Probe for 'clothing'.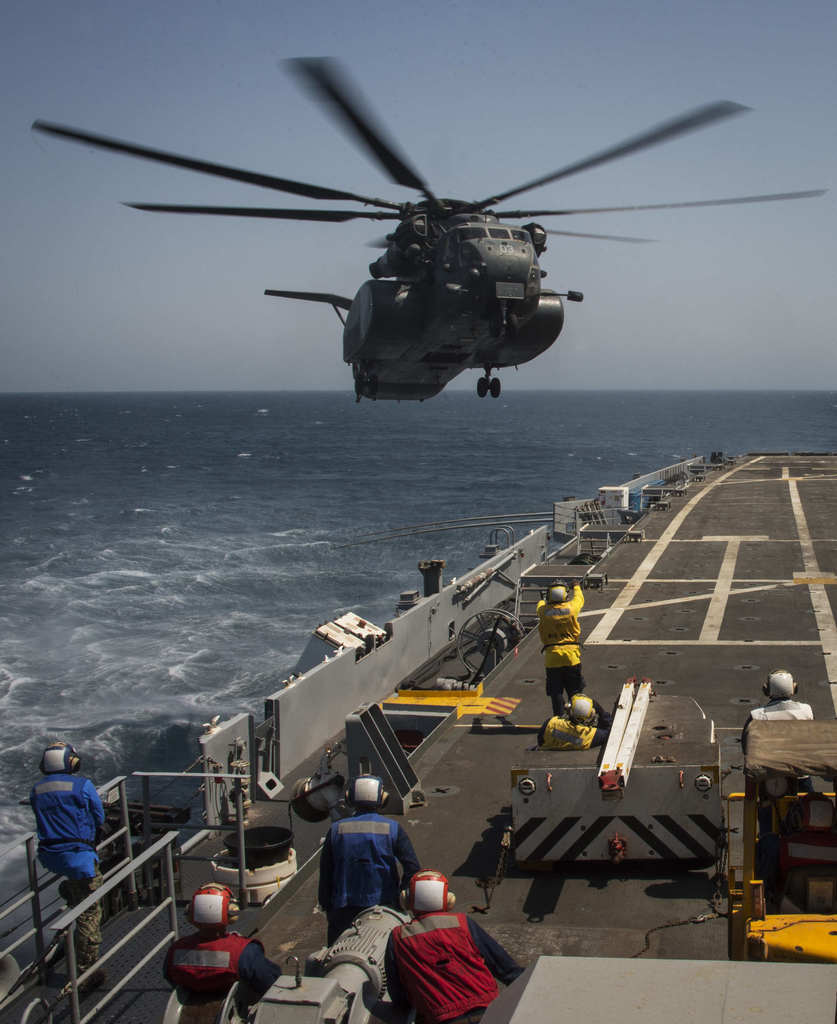
Probe result: bbox=[537, 711, 611, 753].
